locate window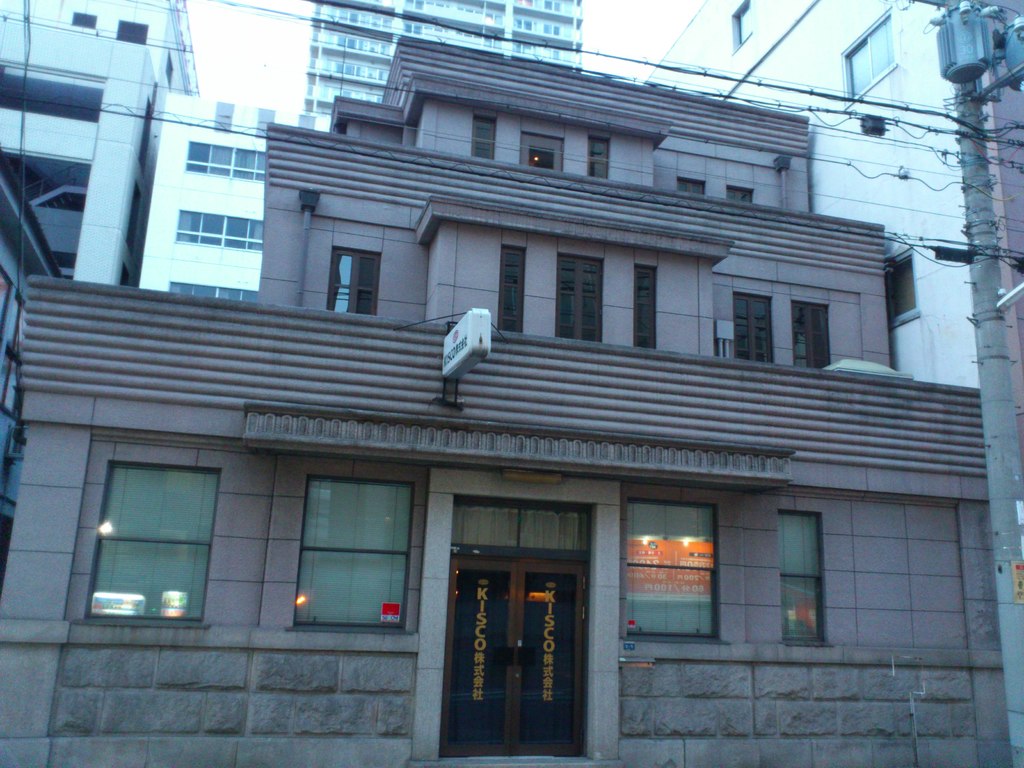
l=173, t=209, r=266, b=257
